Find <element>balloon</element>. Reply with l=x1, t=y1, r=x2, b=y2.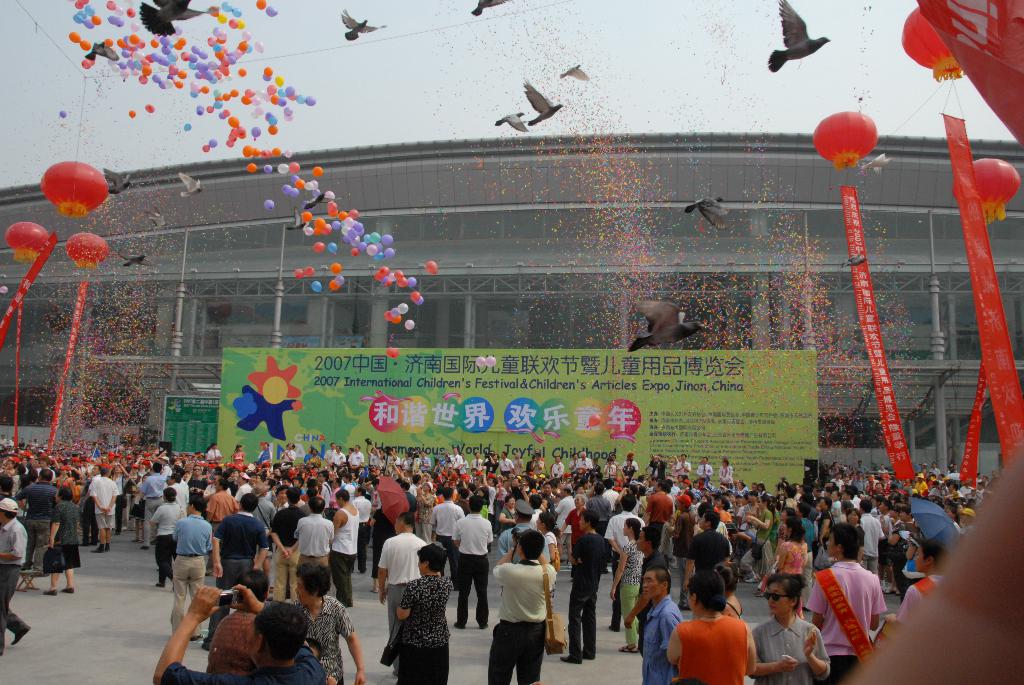
l=184, t=122, r=191, b=130.
